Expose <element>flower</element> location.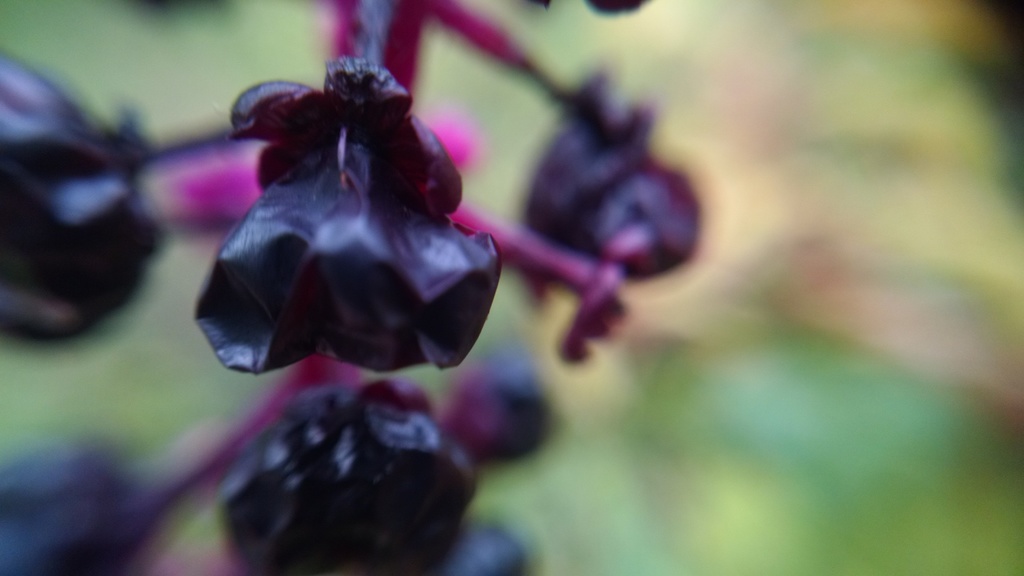
Exposed at box=[0, 39, 173, 351].
